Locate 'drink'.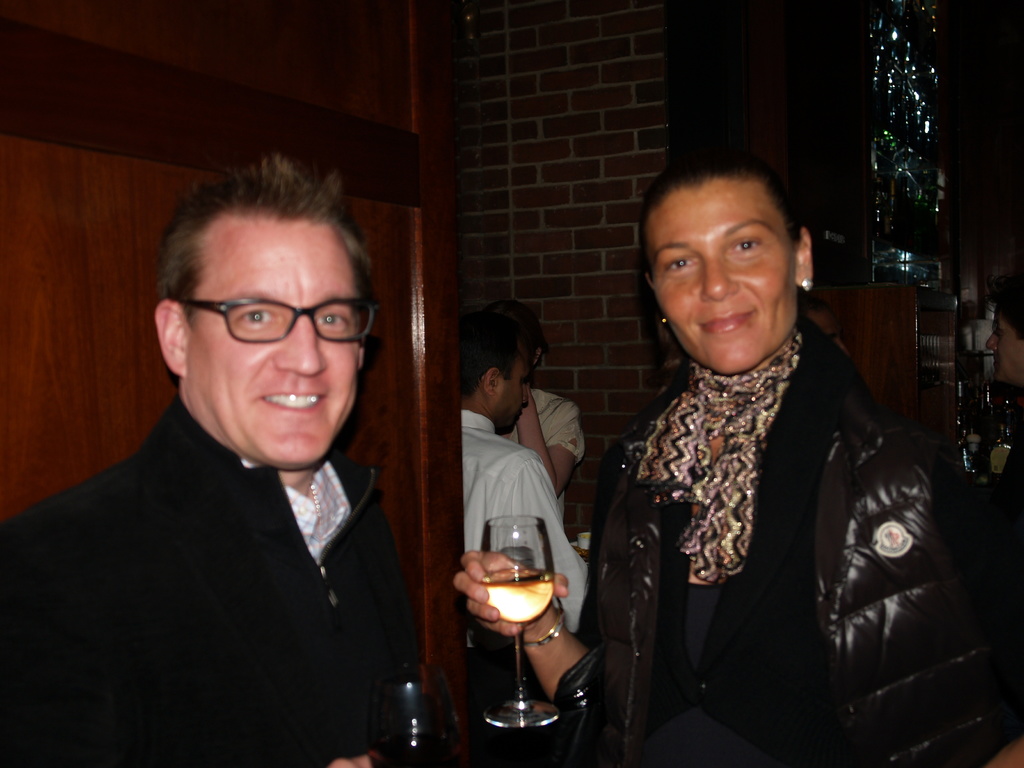
Bounding box: 474/463/582/730.
